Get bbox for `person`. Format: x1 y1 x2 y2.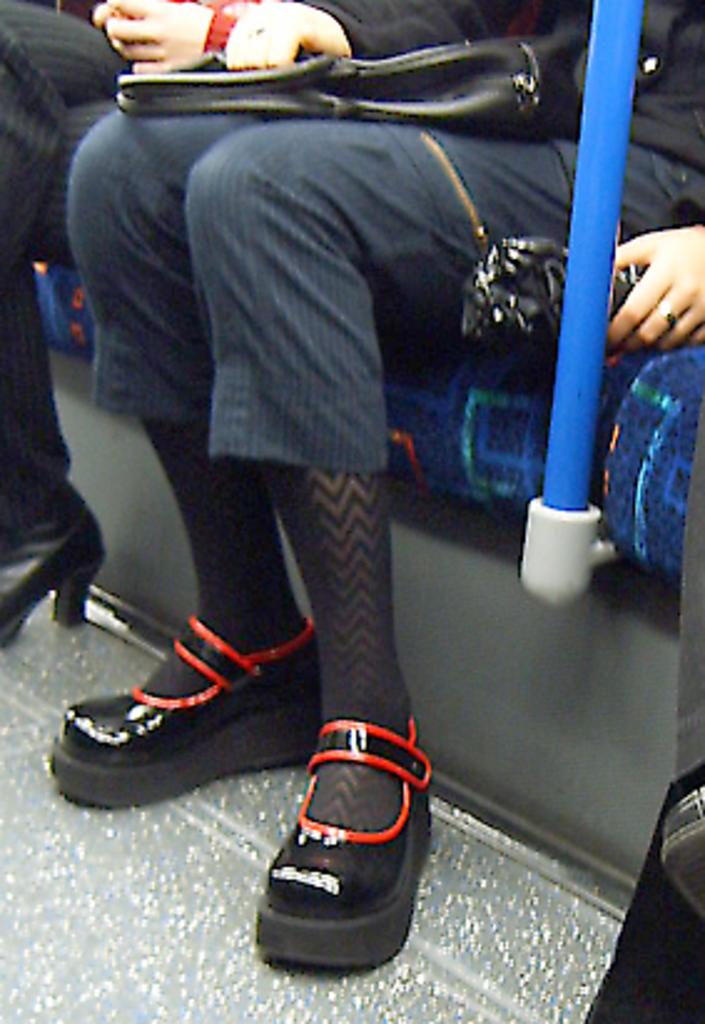
0 0 262 655.
